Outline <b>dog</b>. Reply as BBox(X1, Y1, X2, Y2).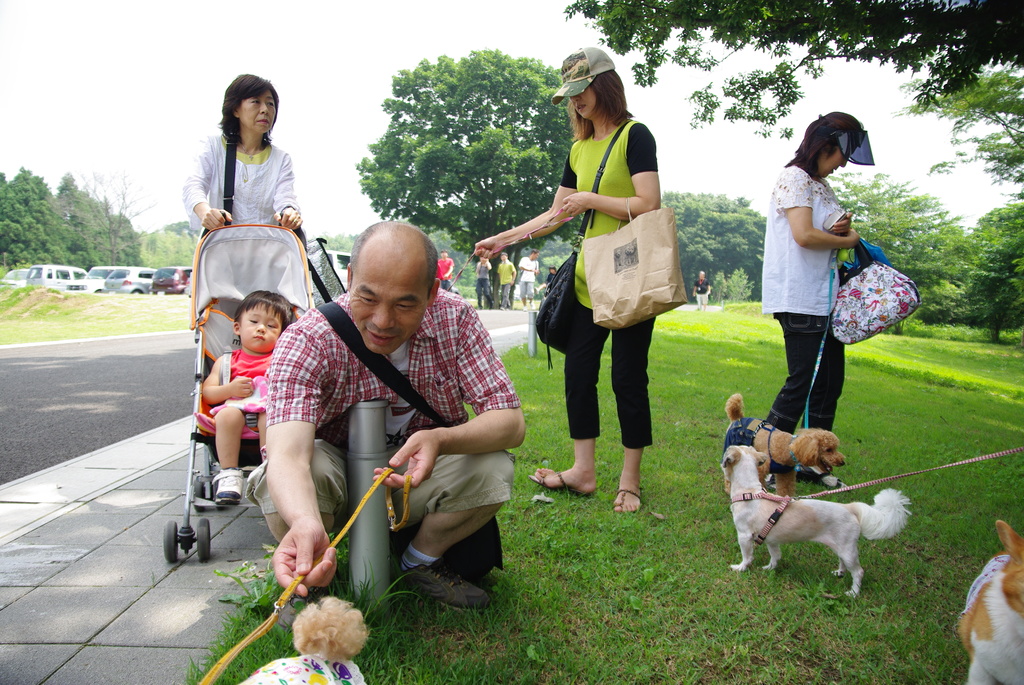
BBox(718, 443, 911, 603).
